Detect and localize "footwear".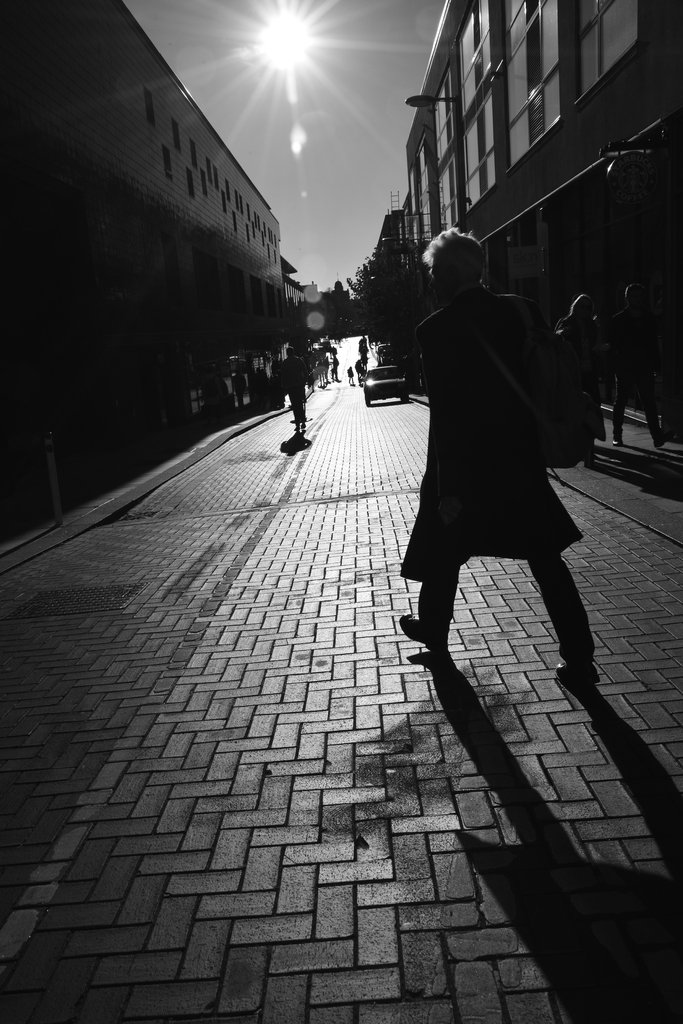
Localized at <bbox>396, 611, 449, 657</bbox>.
